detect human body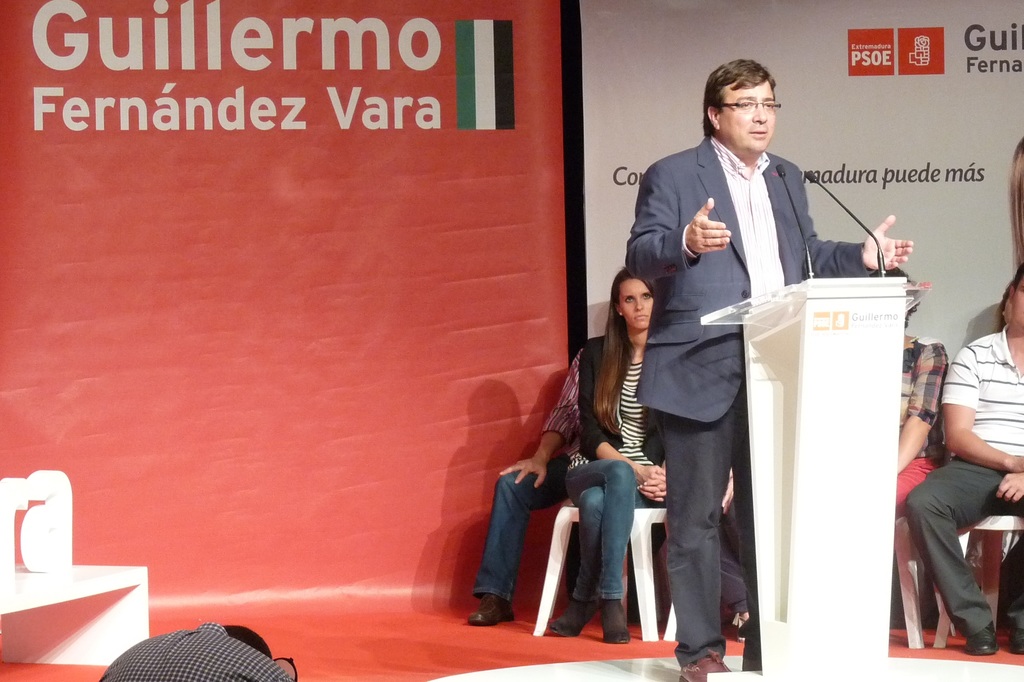
563 334 670 644
